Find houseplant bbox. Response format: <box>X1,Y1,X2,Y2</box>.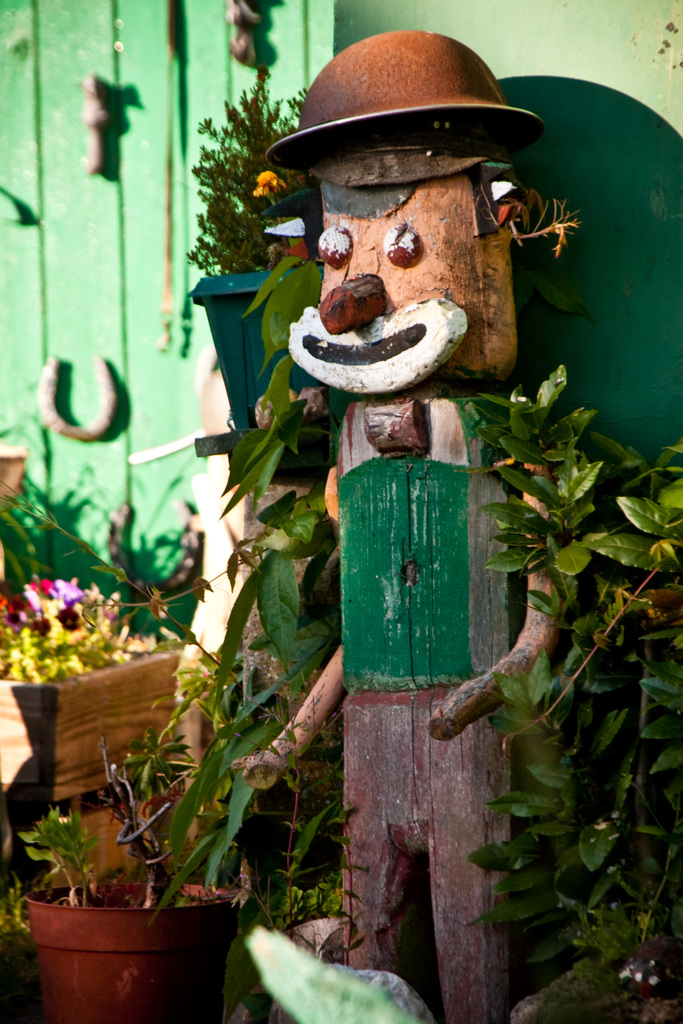
<box>0,580,200,817</box>.
